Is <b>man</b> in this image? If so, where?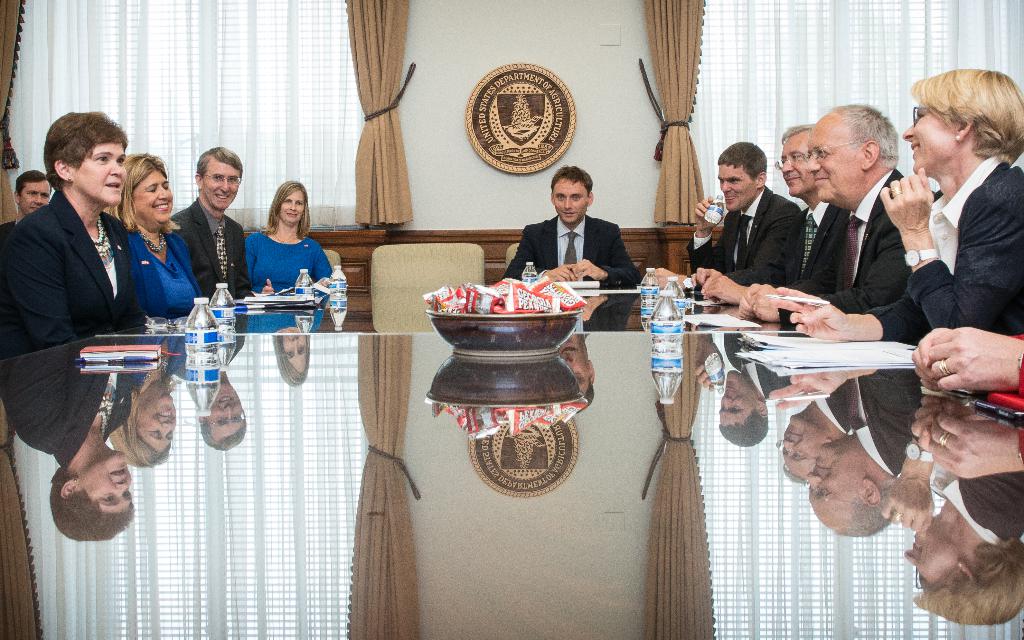
Yes, at region(173, 142, 253, 304).
